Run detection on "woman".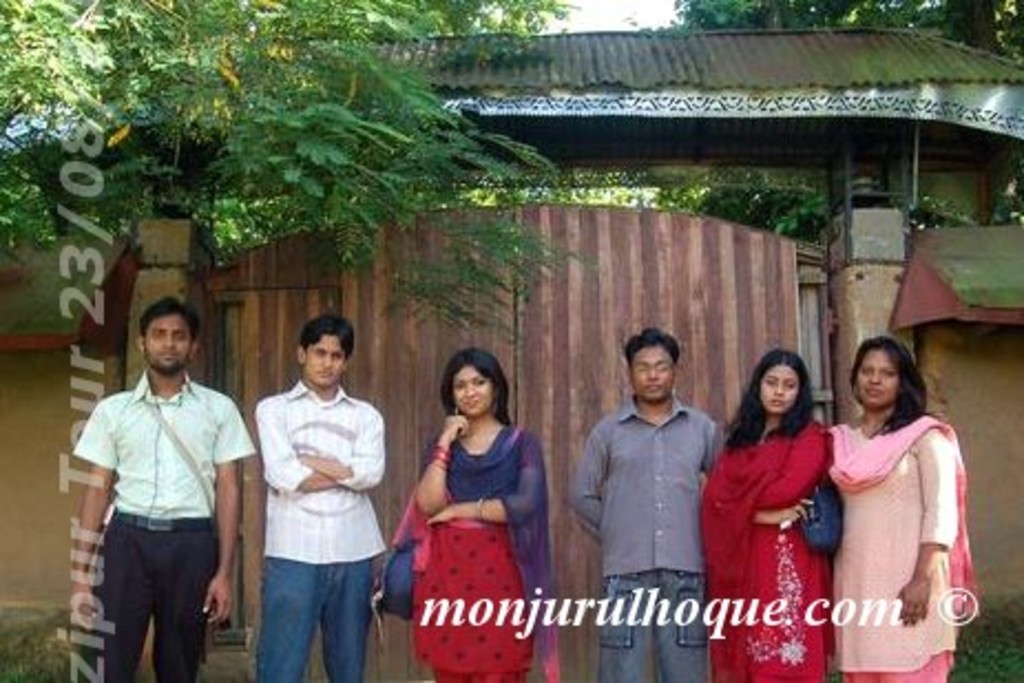
Result: 818,325,978,681.
